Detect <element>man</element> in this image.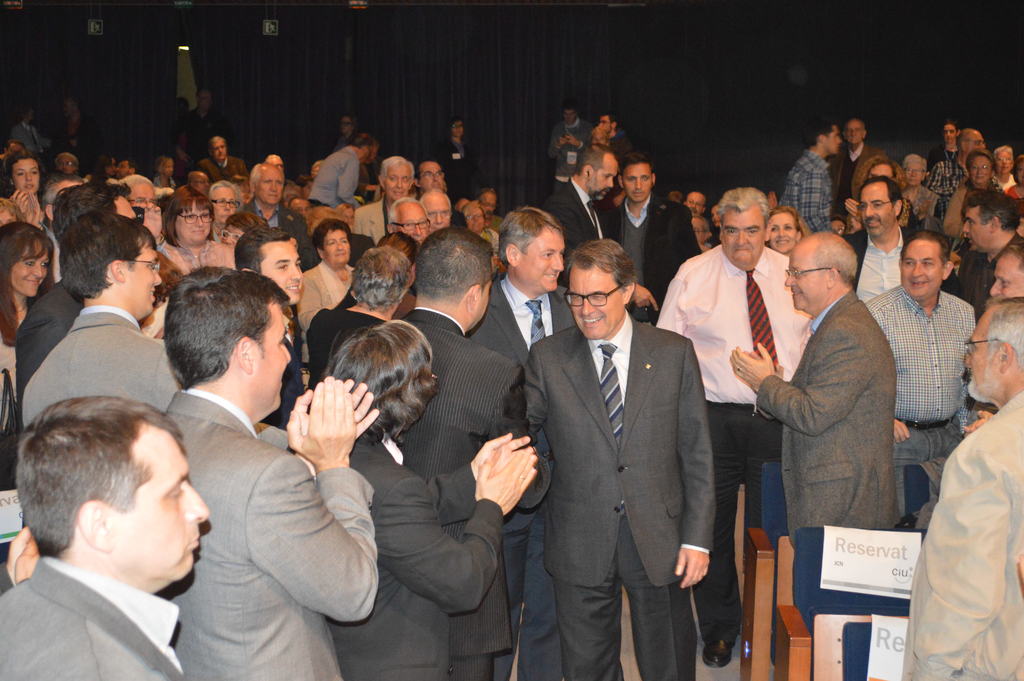
Detection: detection(927, 130, 986, 198).
